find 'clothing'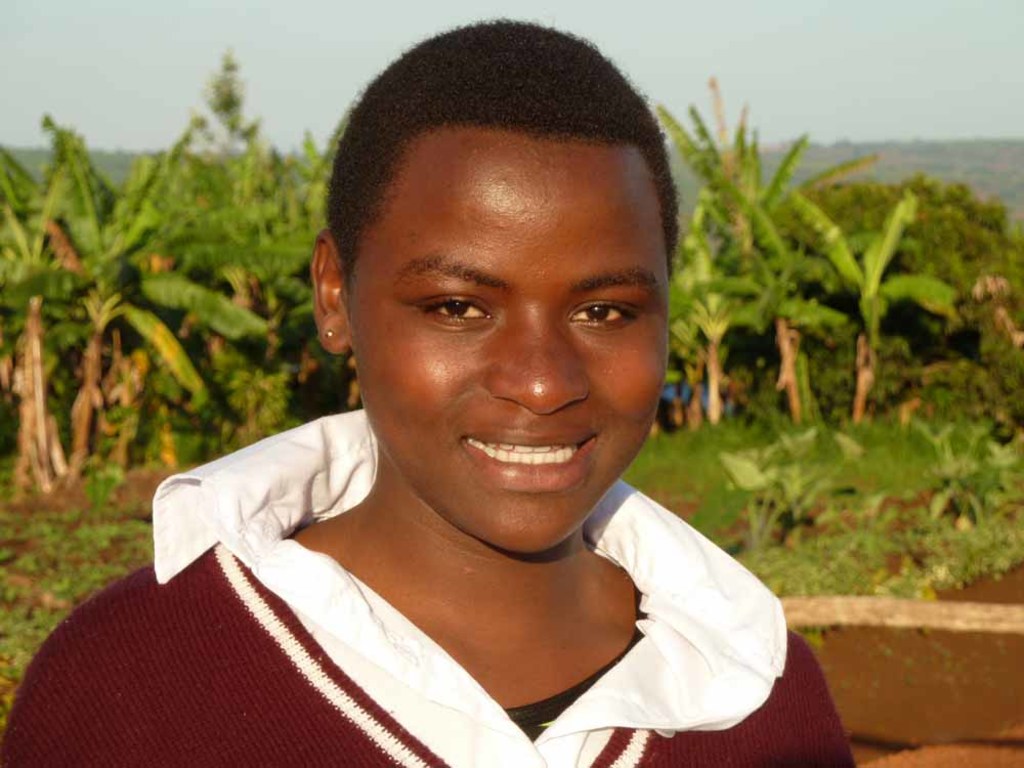
{"left": 8, "top": 407, "right": 852, "bottom": 767}
